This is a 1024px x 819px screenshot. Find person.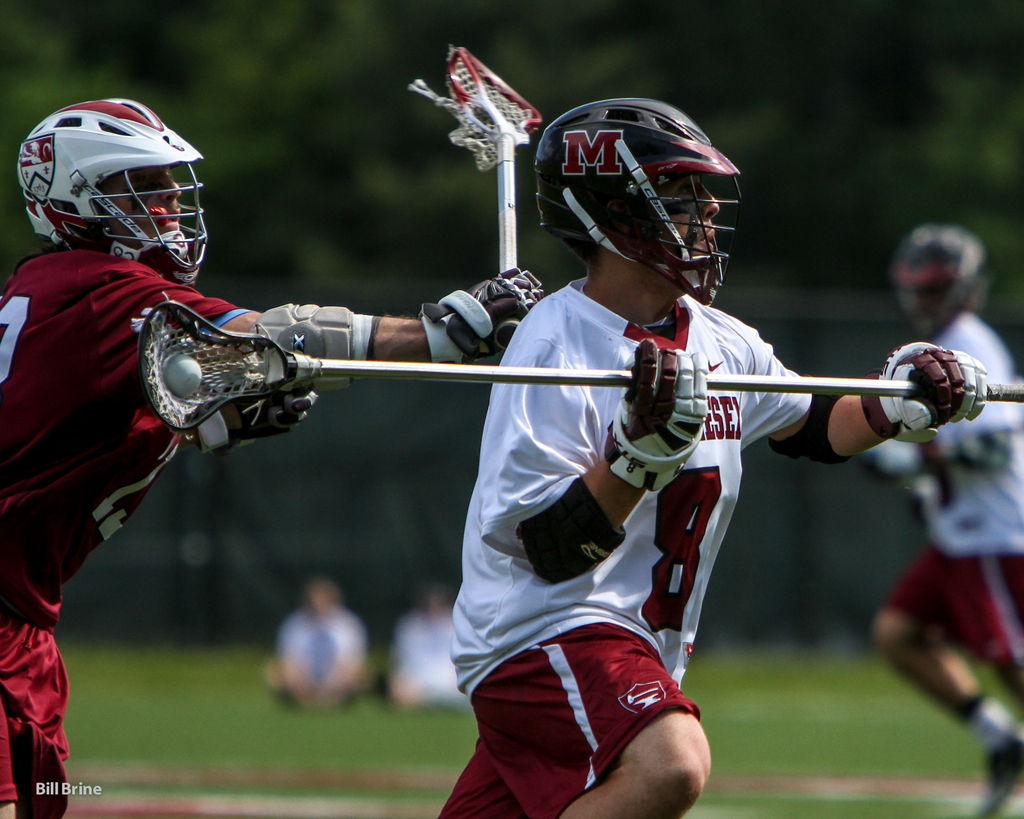
Bounding box: detection(380, 580, 479, 712).
